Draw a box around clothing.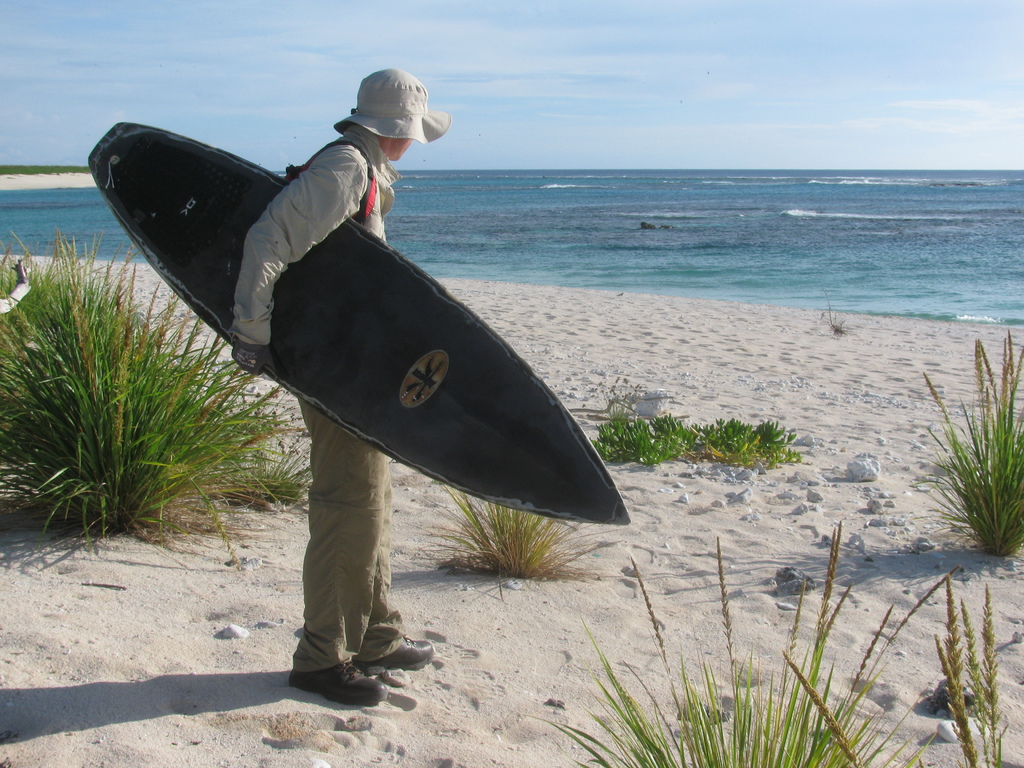
<region>225, 125, 403, 671</region>.
